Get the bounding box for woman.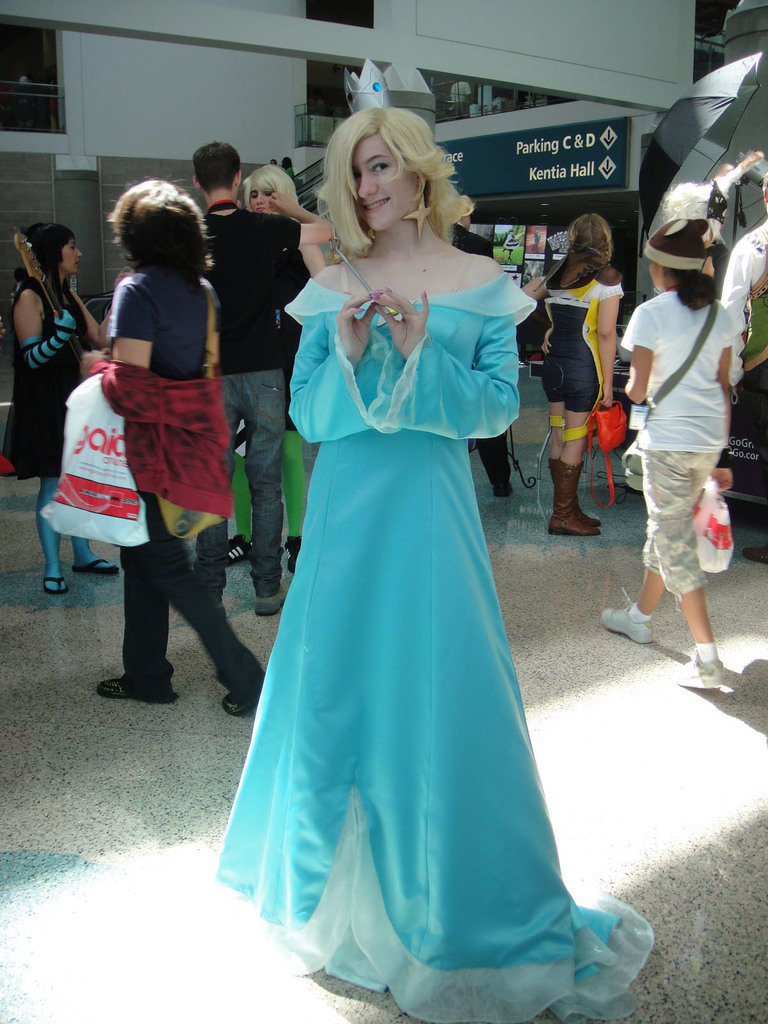
pyautogui.locateOnScreen(596, 209, 746, 700).
